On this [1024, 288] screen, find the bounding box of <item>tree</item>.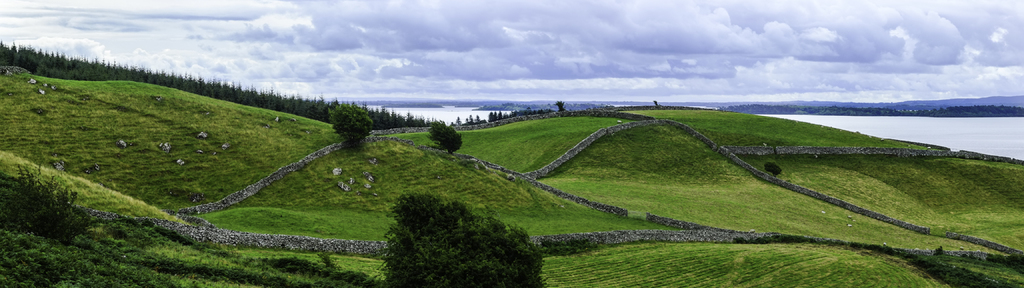
Bounding box: box(330, 96, 375, 145).
